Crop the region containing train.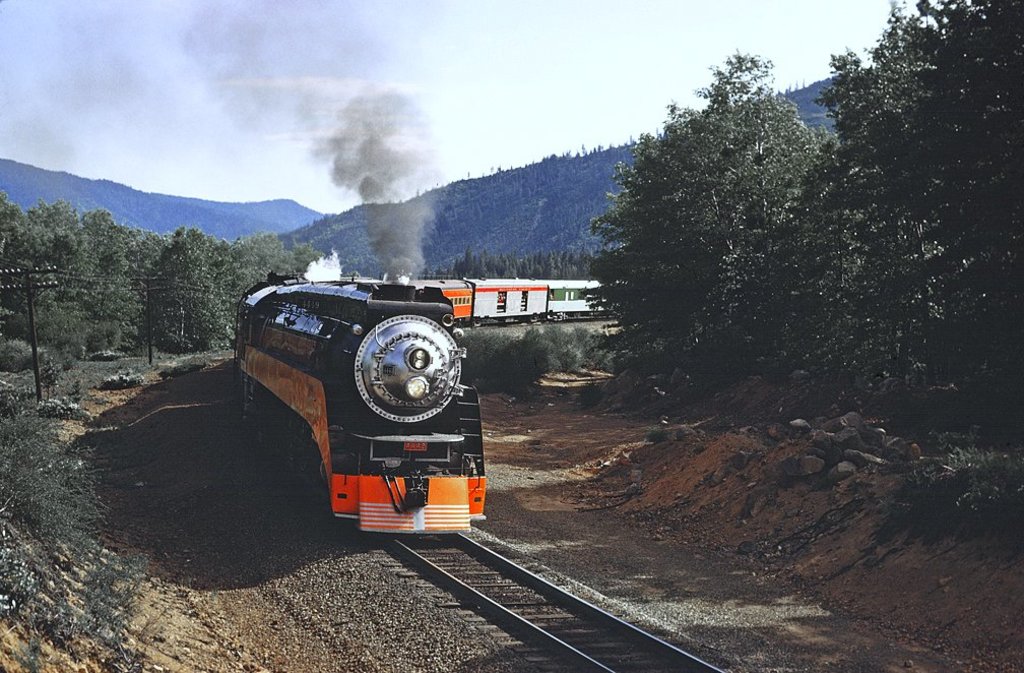
Crop region: (x1=231, y1=278, x2=625, y2=536).
